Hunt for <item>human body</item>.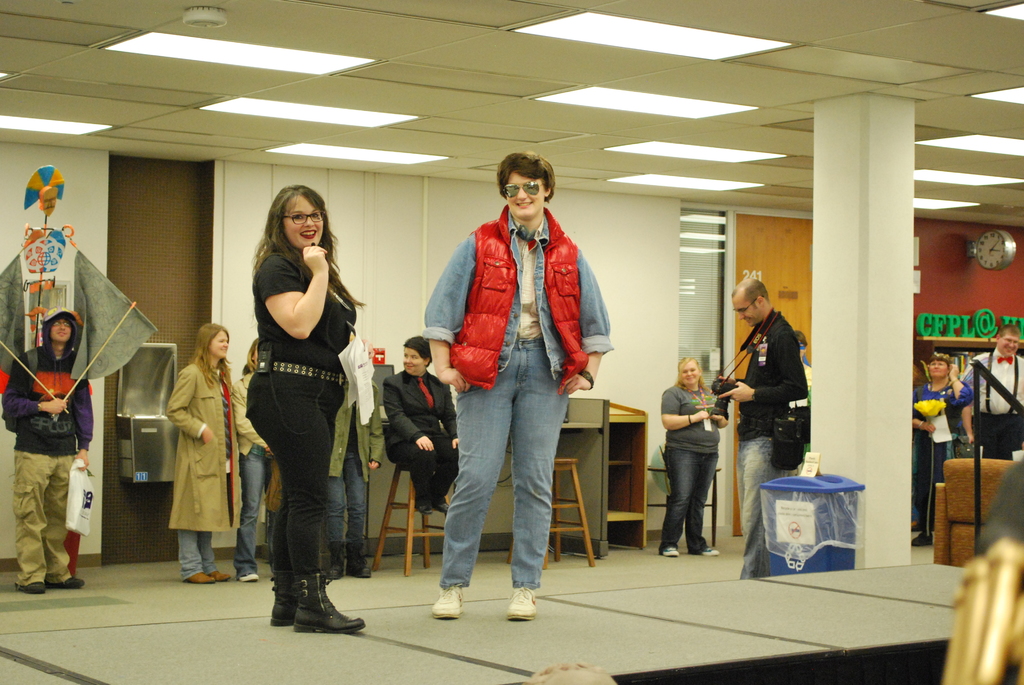
Hunted down at bbox=(239, 341, 282, 587).
